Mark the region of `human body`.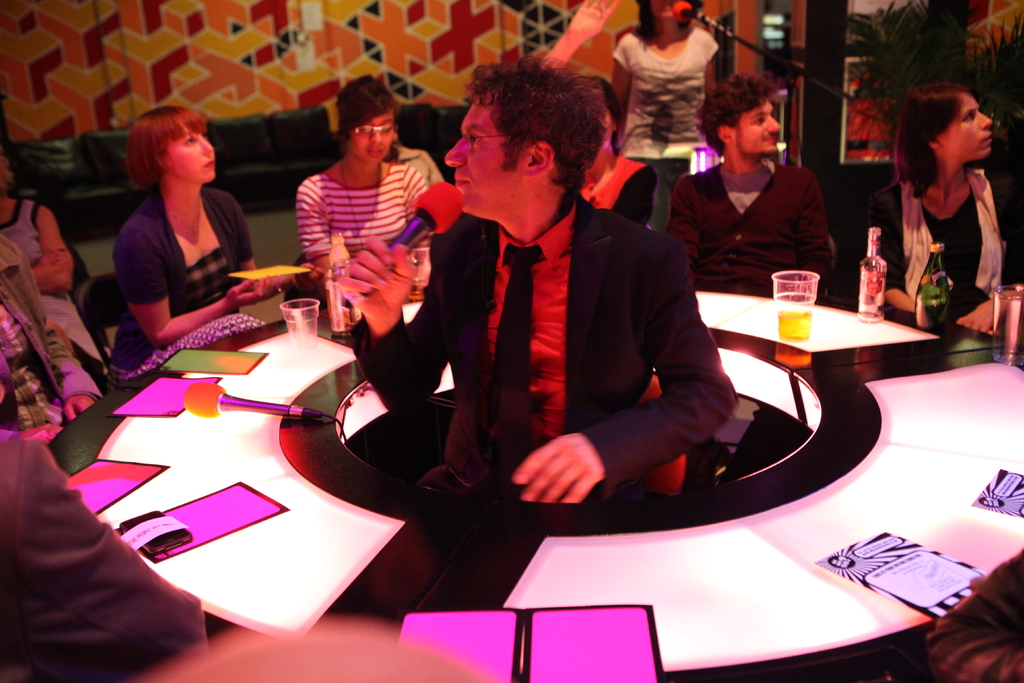
Region: [x1=99, y1=186, x2=286, y2=396].
